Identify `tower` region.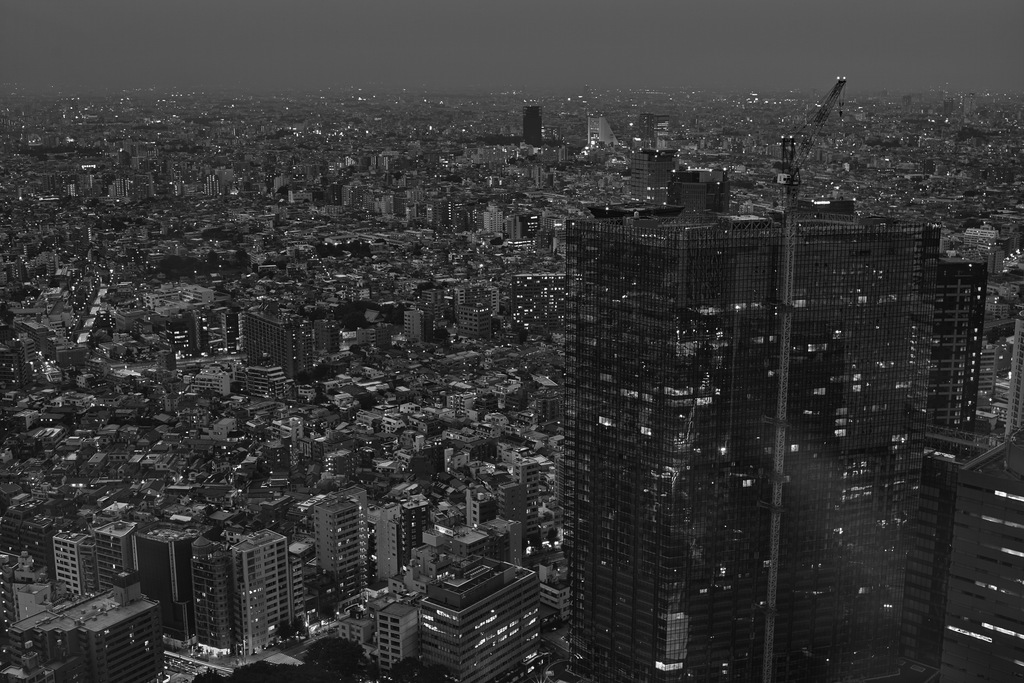
Region: (x1=141, y1=532, x2=199, y2=664).
